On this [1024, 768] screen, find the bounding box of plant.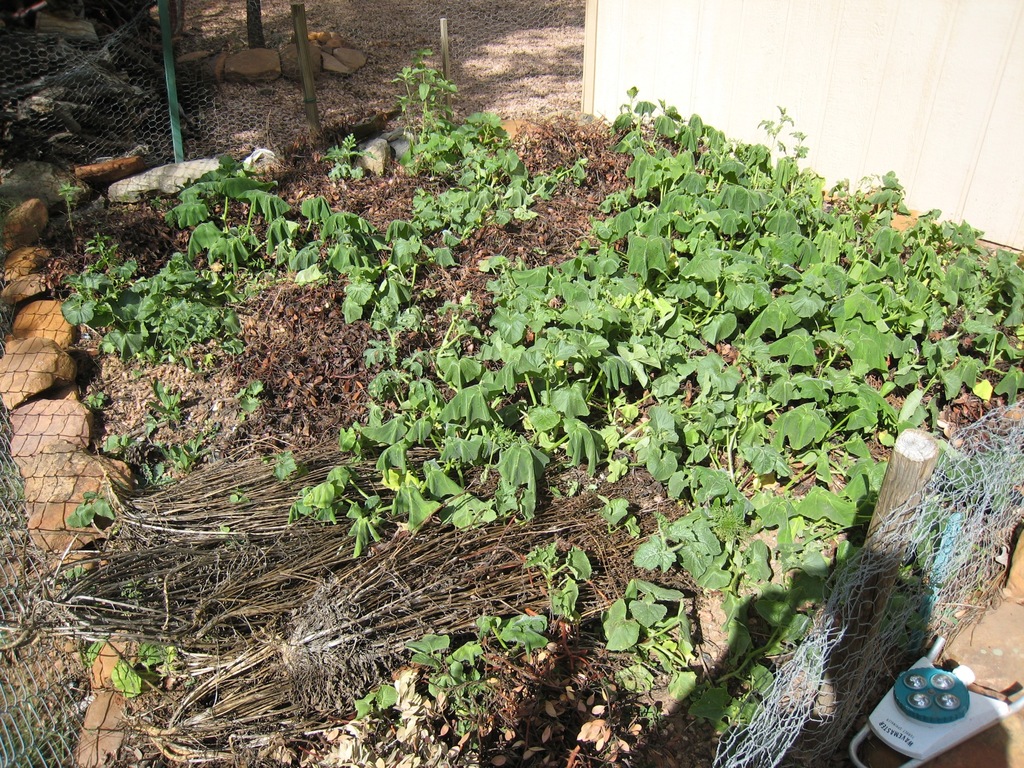
Bounding box: [85, 387, 99, 413].
